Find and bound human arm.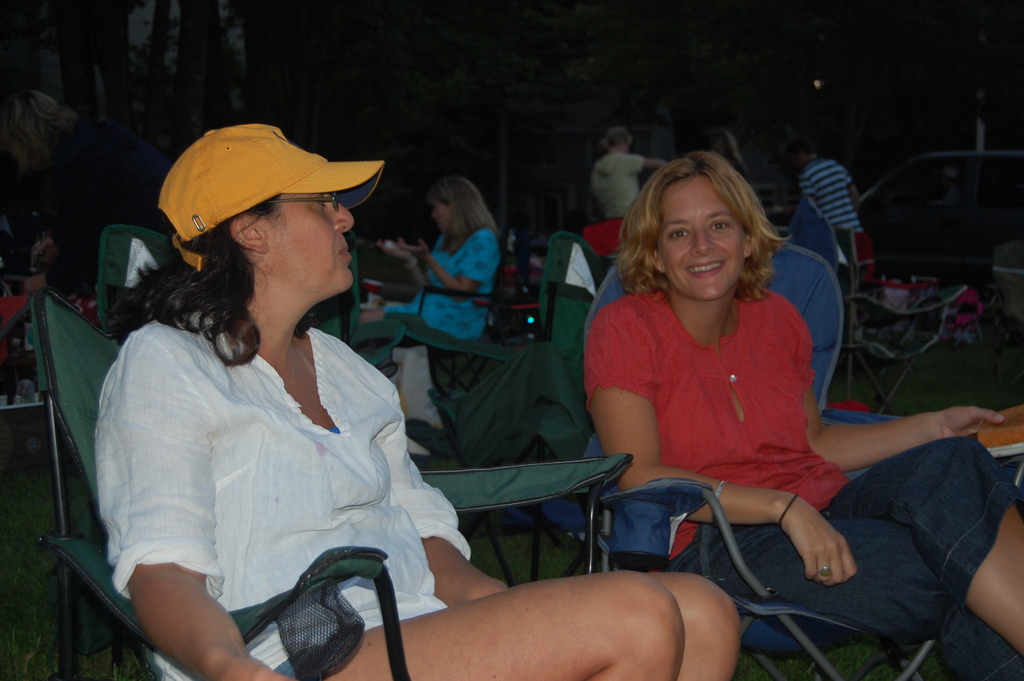
Bound: [800, 384, 1012, 475].
